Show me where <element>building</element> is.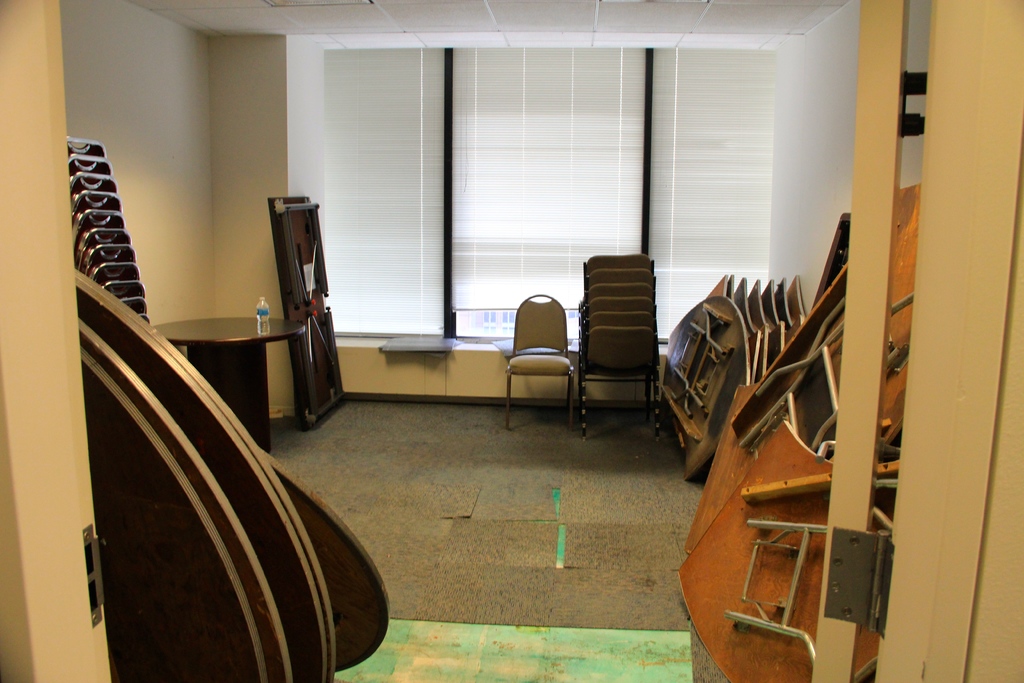
<element>building</element> is at (left=0, top=0, right=1023, bottom=682).
